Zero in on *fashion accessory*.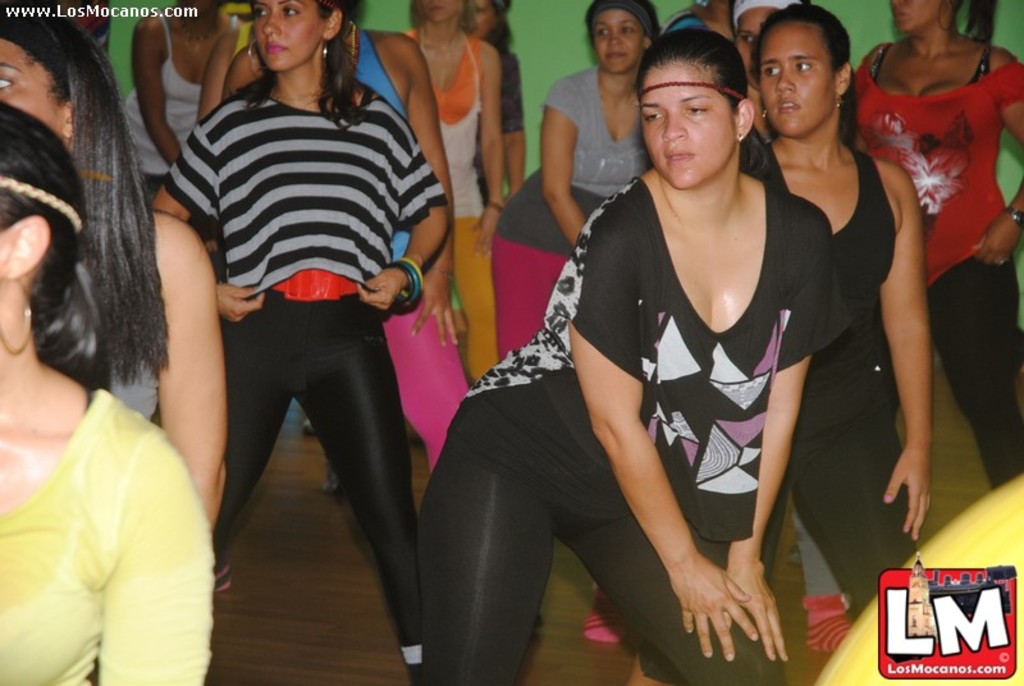
Zeroed in: bbox(643, 79, 749, 100).
